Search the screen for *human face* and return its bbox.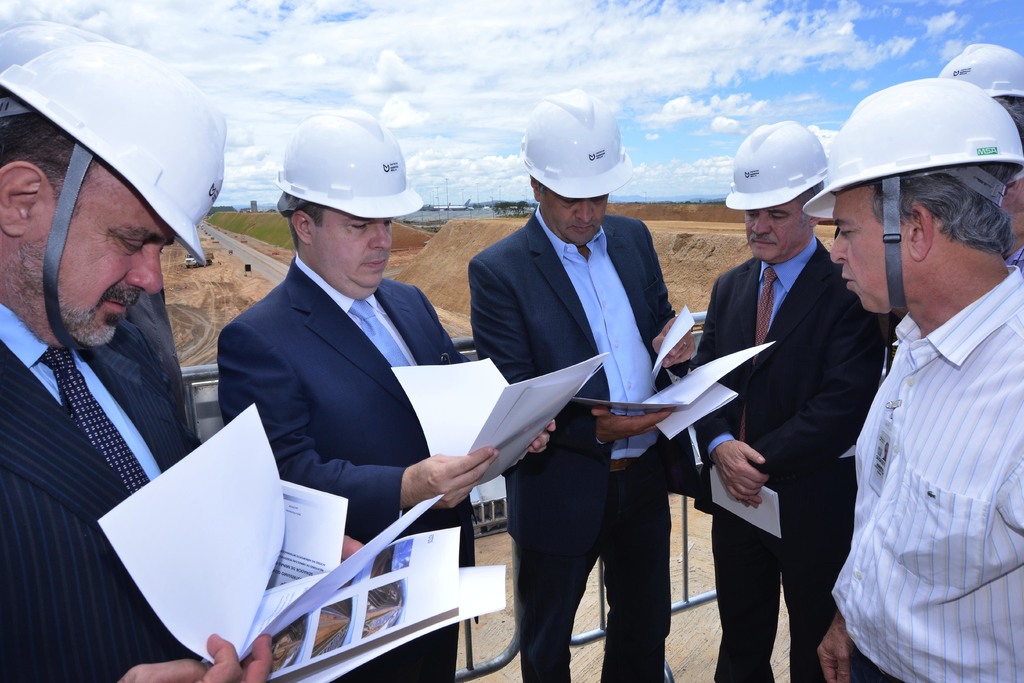
Found: 316:213:390:298.
